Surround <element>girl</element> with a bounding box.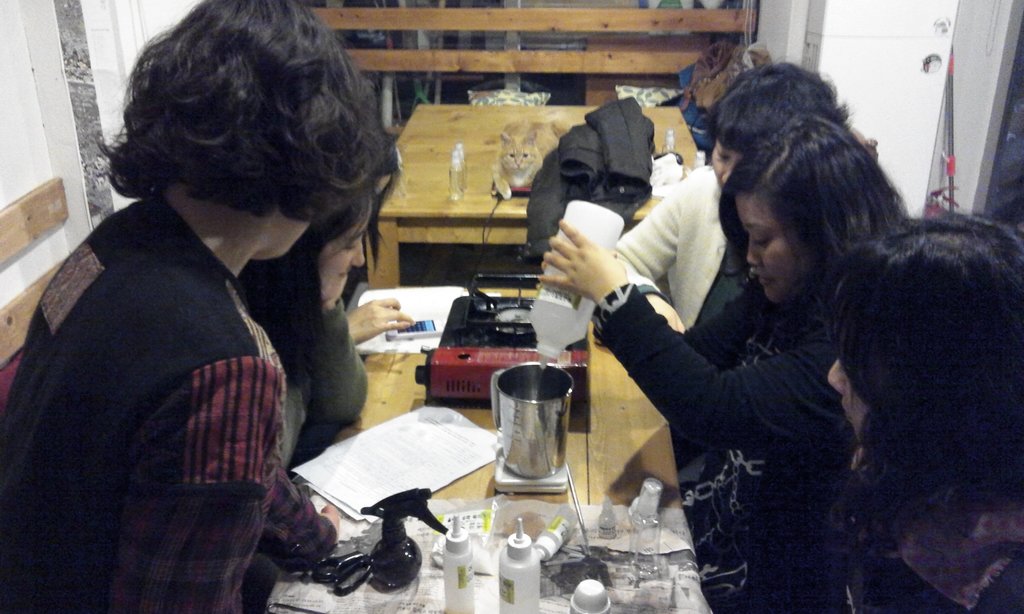
Rect(236, 185, 374, 613).
